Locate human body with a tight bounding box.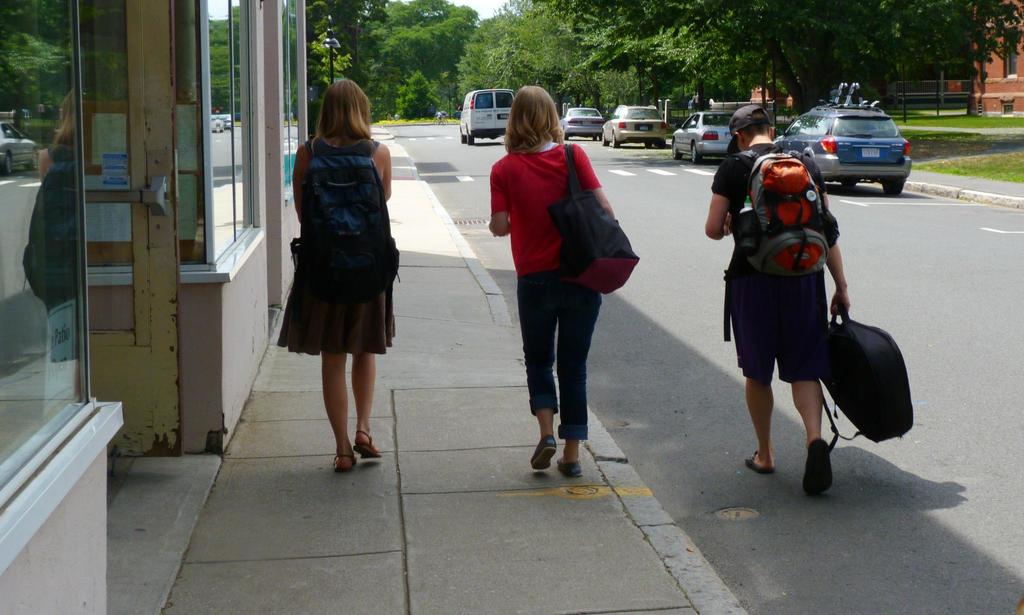
BBox(703, 138, 850, 496).
